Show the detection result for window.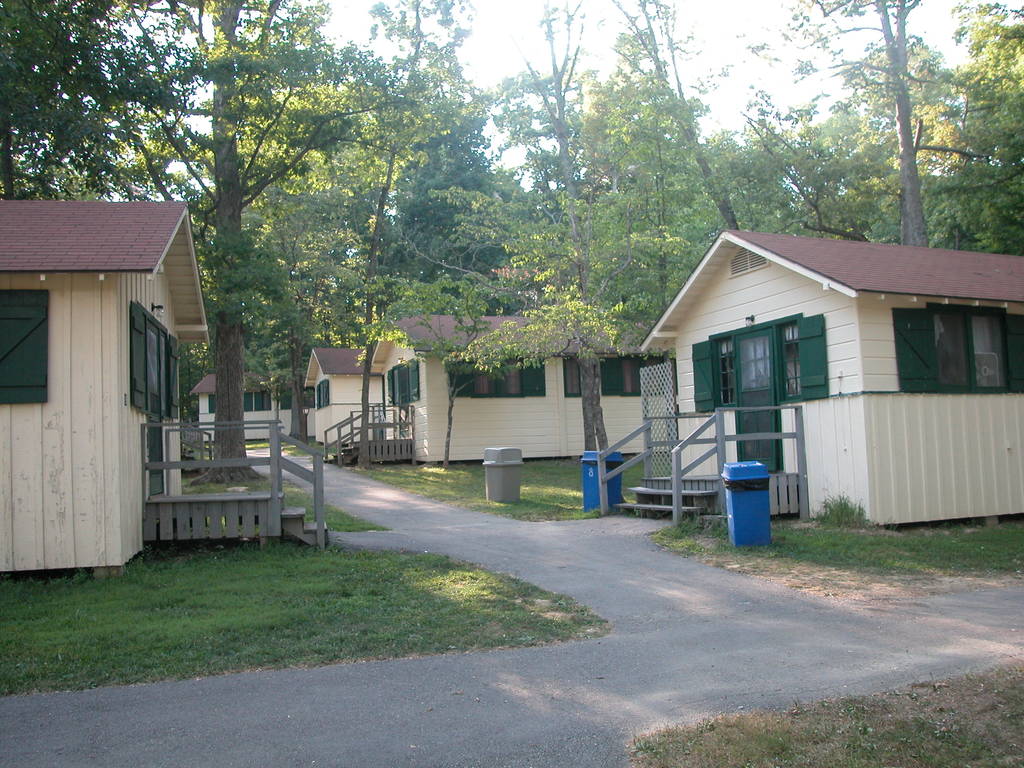
bbox=[386, 367, 397, 406].
